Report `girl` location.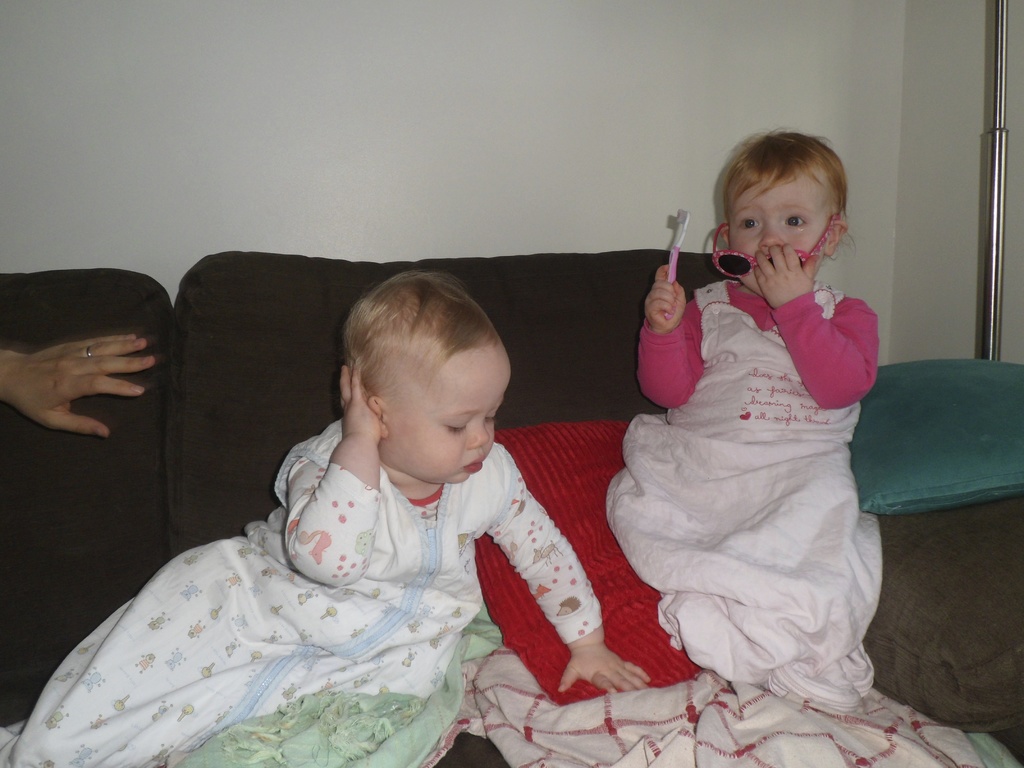
Report: [274, 269, 648, 689].
